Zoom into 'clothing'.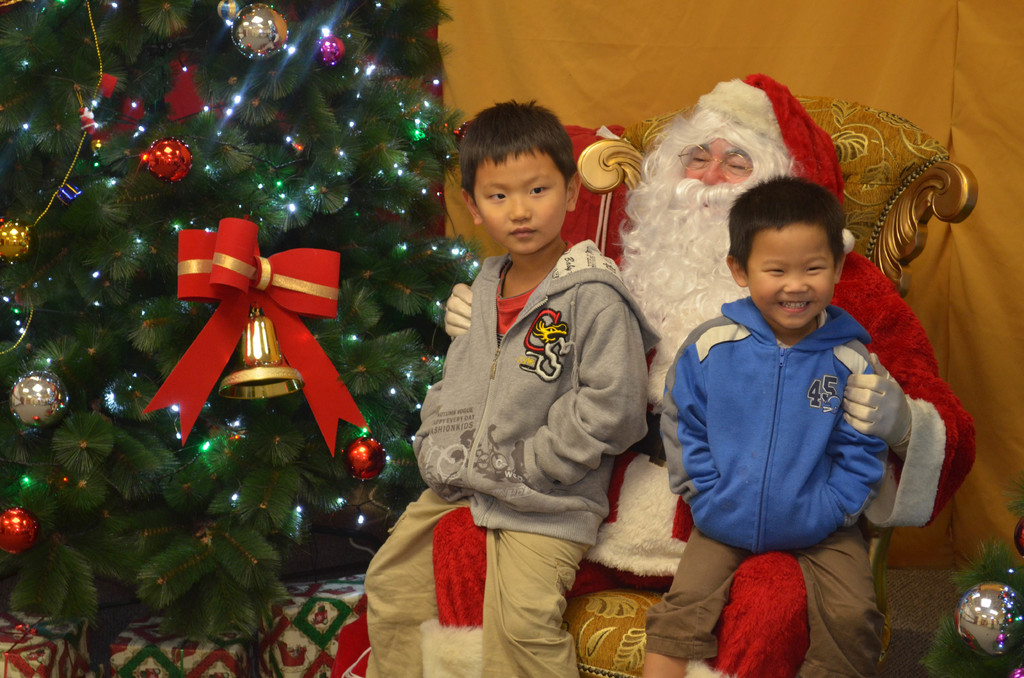
Zoom target: 415,72,977,677.
